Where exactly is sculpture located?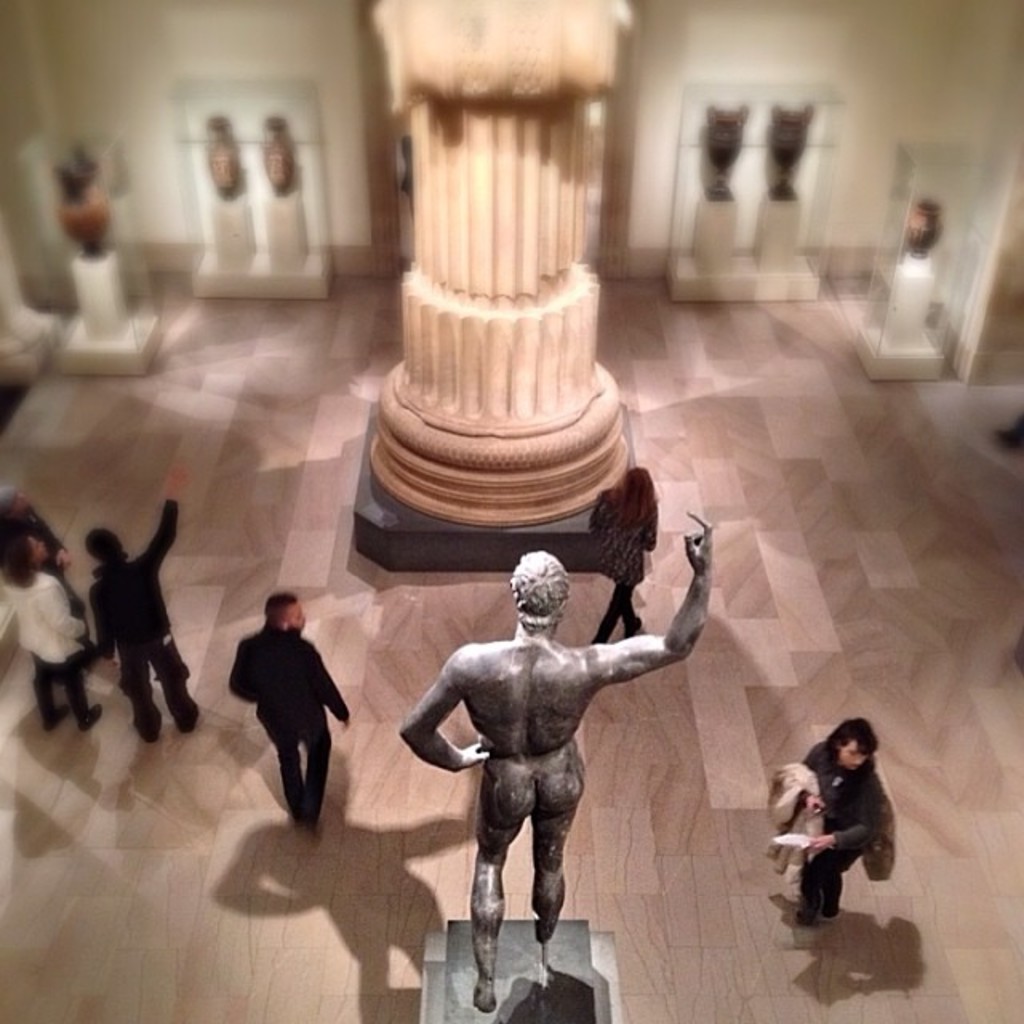
Its bounding box is {"x1": 397, "y1": 554, "x2": 701, "y2": 974}.
